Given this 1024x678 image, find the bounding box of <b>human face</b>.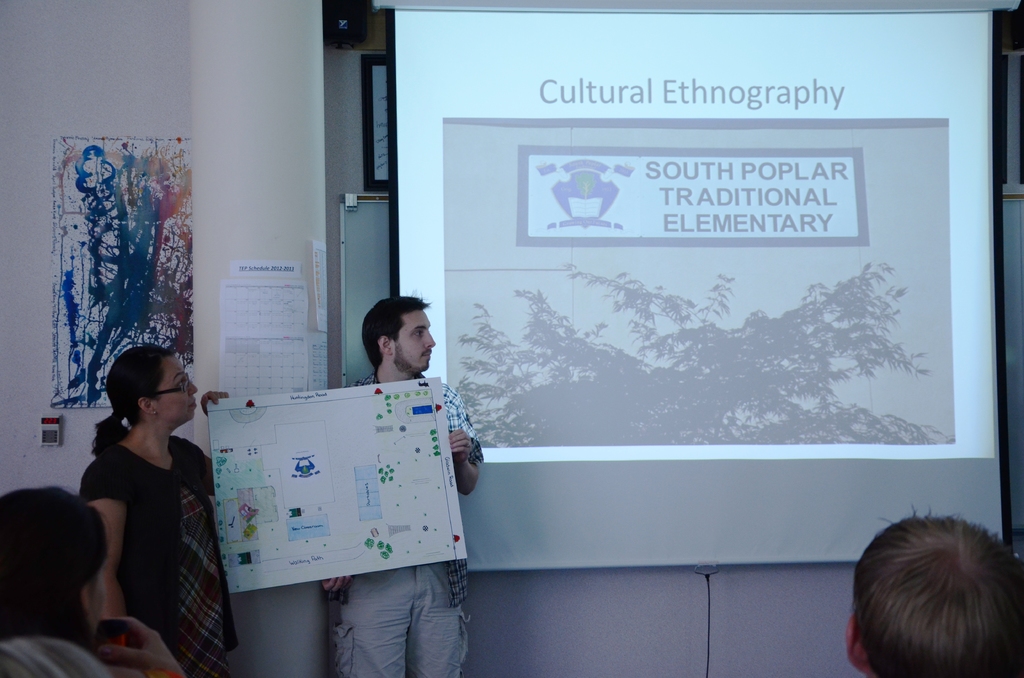
crop(92, 543, 109, 636).
